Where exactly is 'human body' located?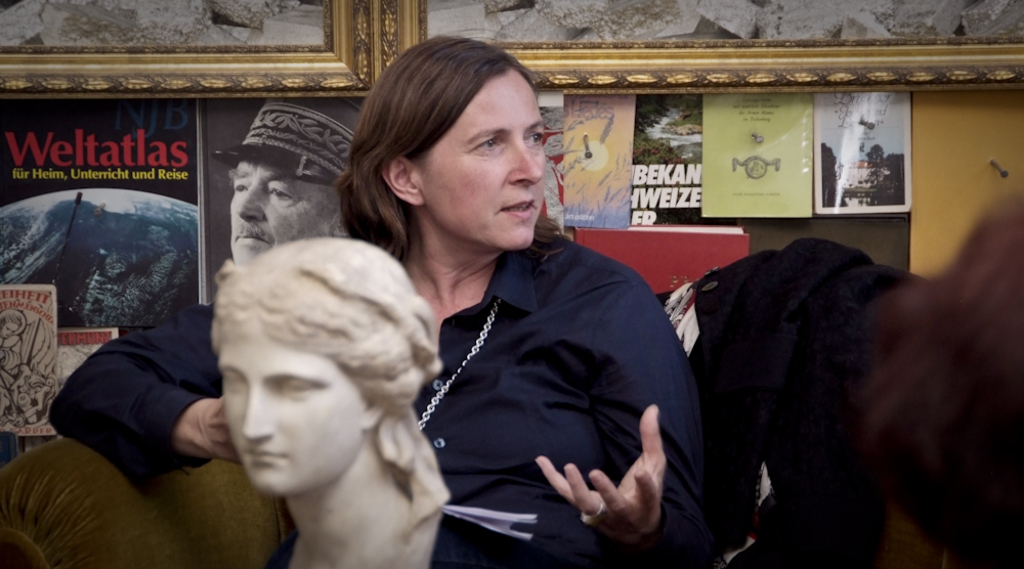
Its bounding box is rect(188, 203, 468, 568).
